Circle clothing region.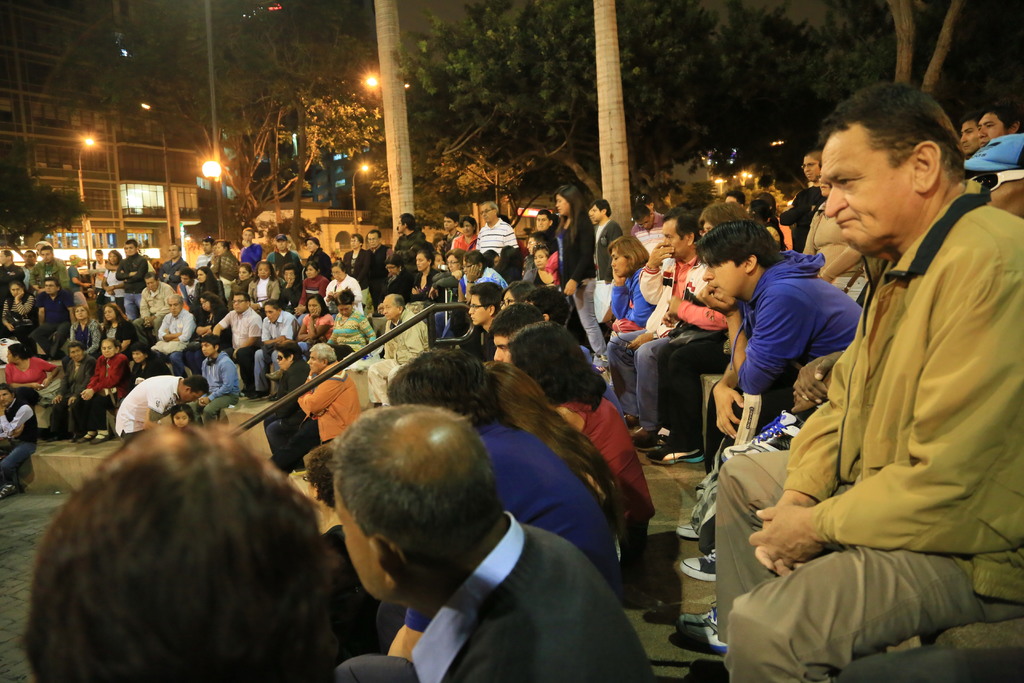
Region: 814:199:851:288.
